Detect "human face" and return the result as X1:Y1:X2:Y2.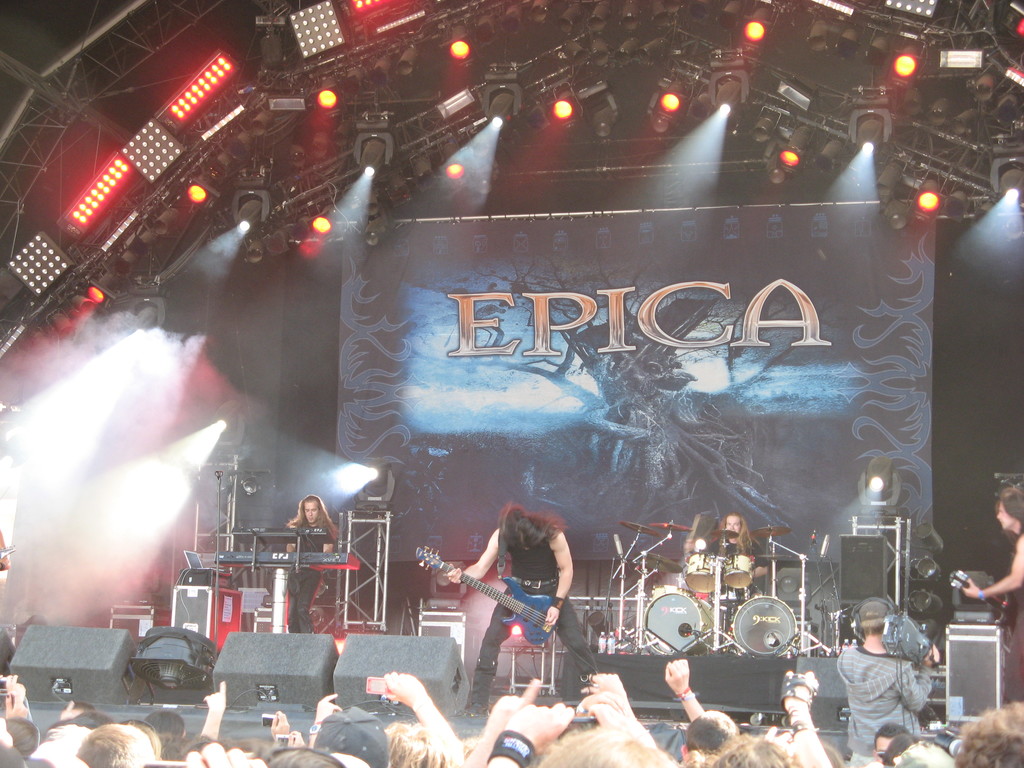
726:515:744:534.
